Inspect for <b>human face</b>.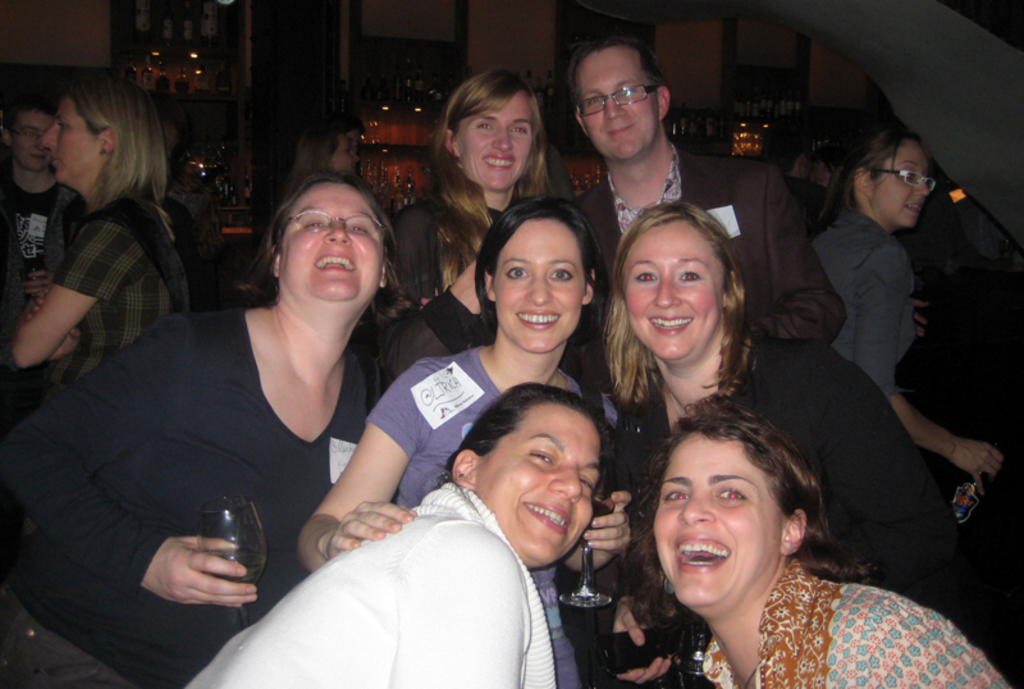
Inspection: x1=460, y1=95, x2=535, y2=197.
